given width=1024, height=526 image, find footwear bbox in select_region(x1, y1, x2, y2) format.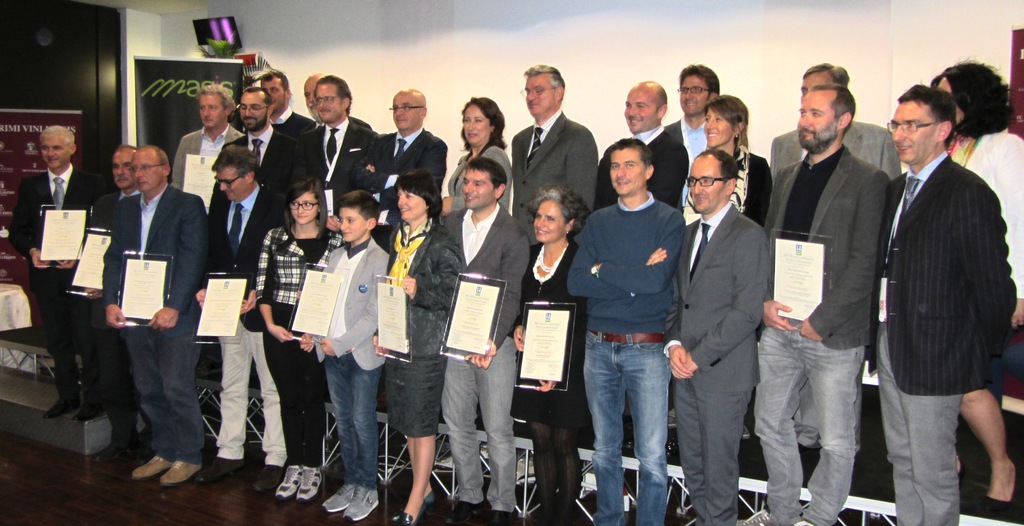
select_region(450, 494, 492, 525).
